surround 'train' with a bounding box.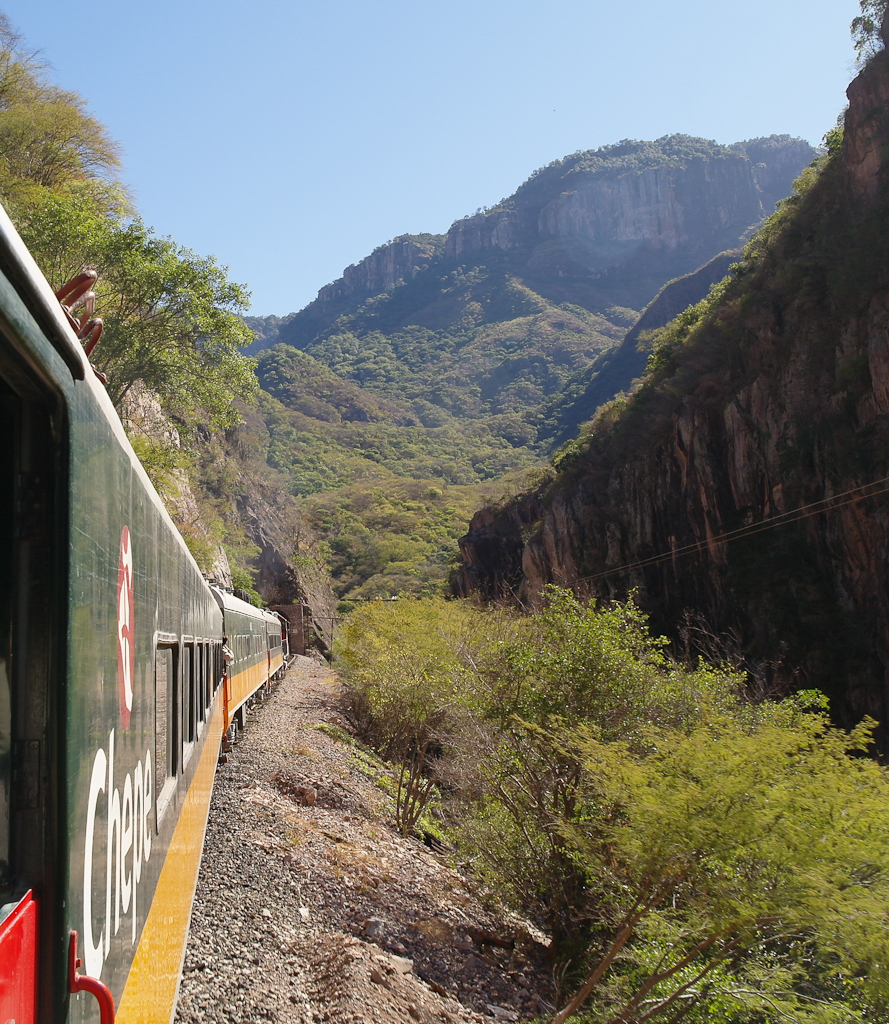
(0,203,294,1023).
